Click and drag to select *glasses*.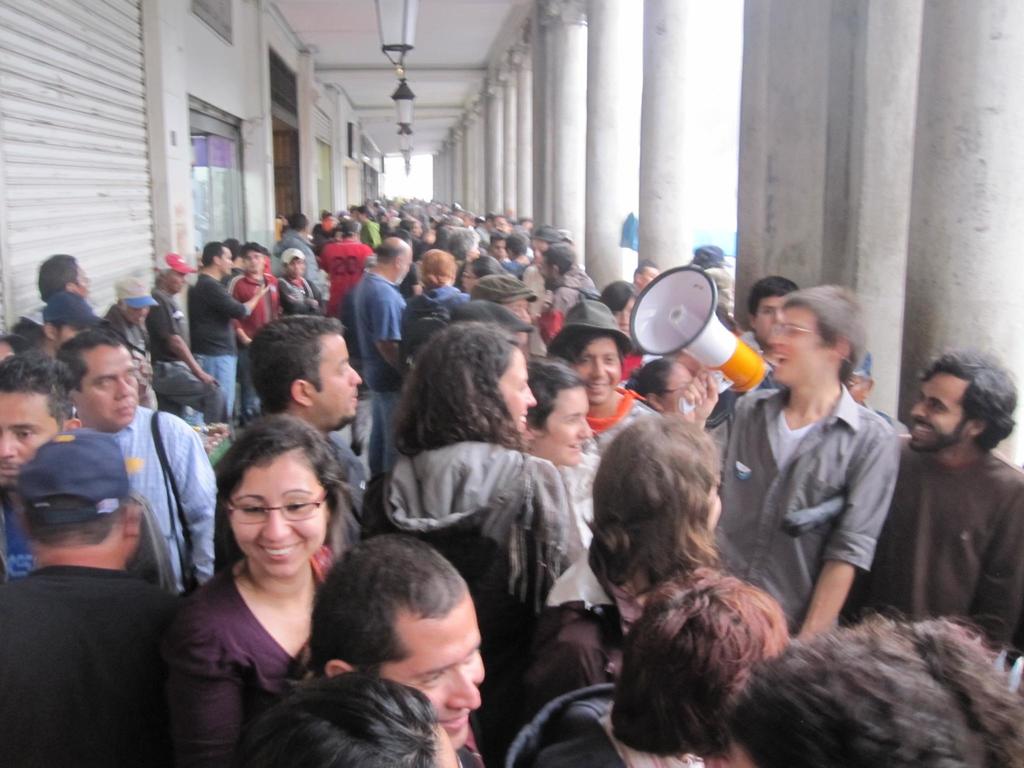
Selection: (222,494,330,522).
